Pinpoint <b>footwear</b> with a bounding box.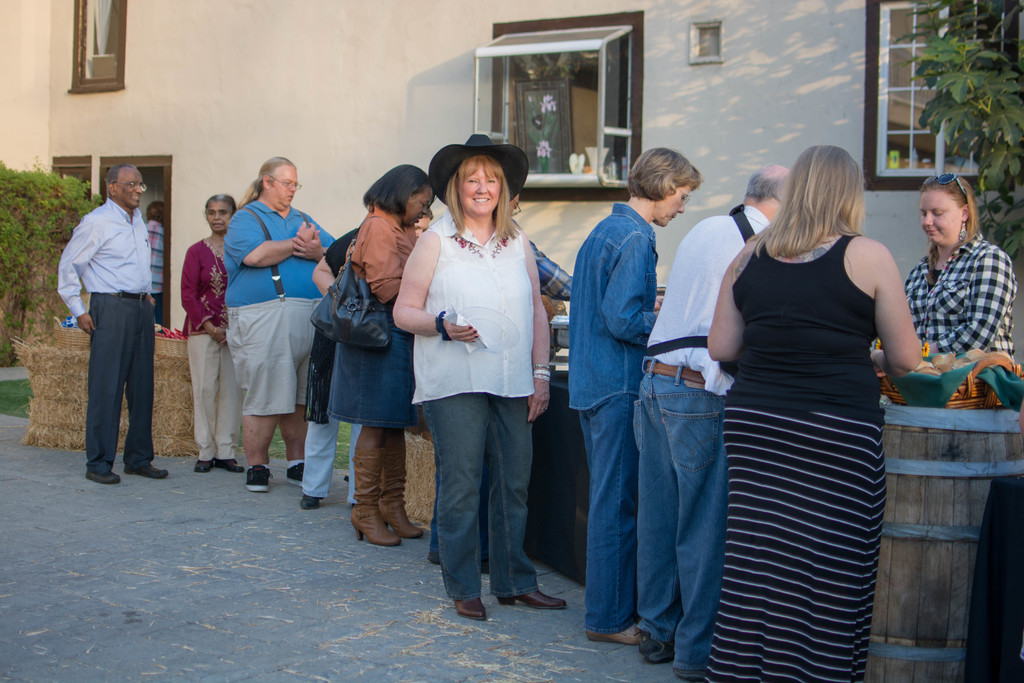
bbox(127, 462, 168, 478).
